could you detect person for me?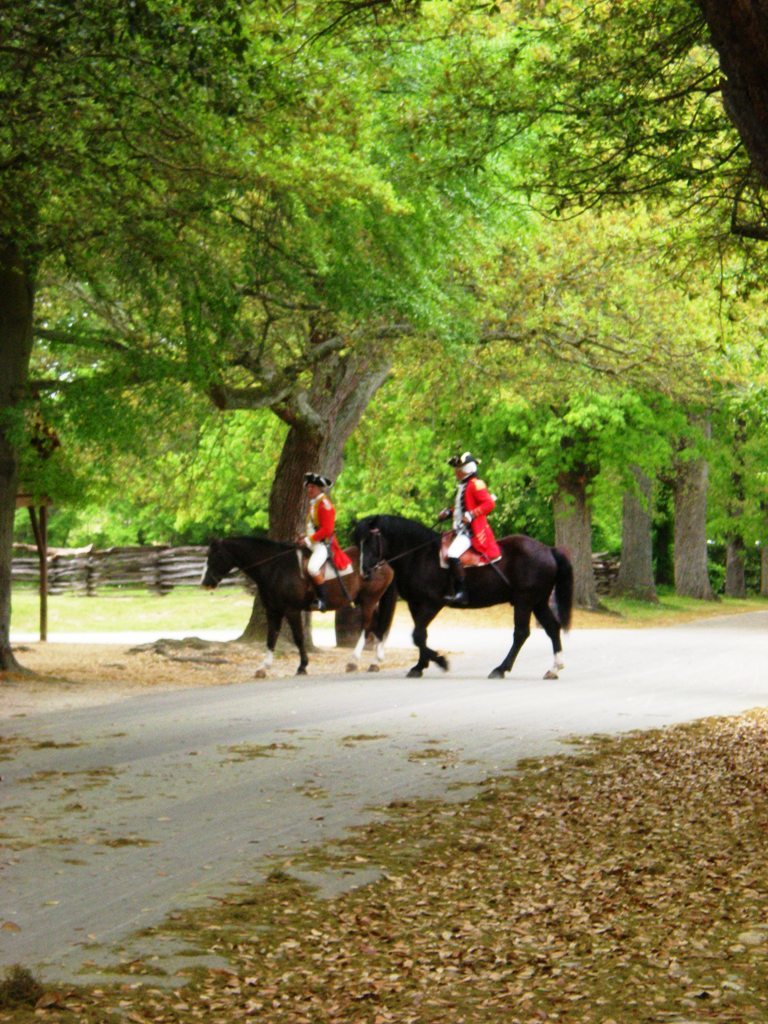
Detection result: (left=432, top=451, right=506, bottom=605).
